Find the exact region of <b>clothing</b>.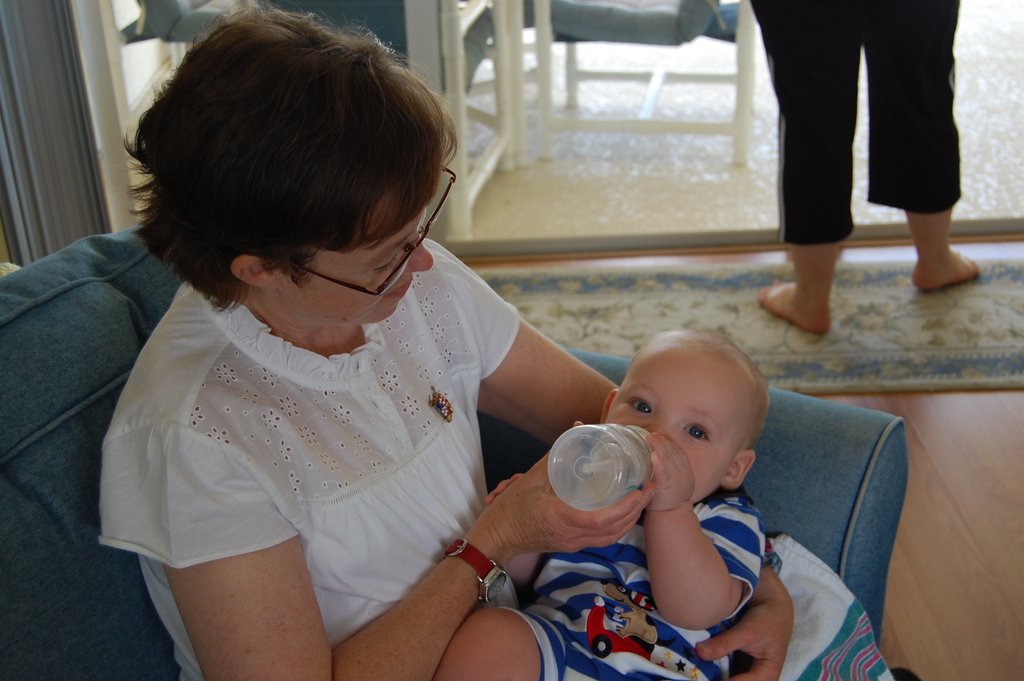
Exact region: l=497, t=466, r=766, b=680.
